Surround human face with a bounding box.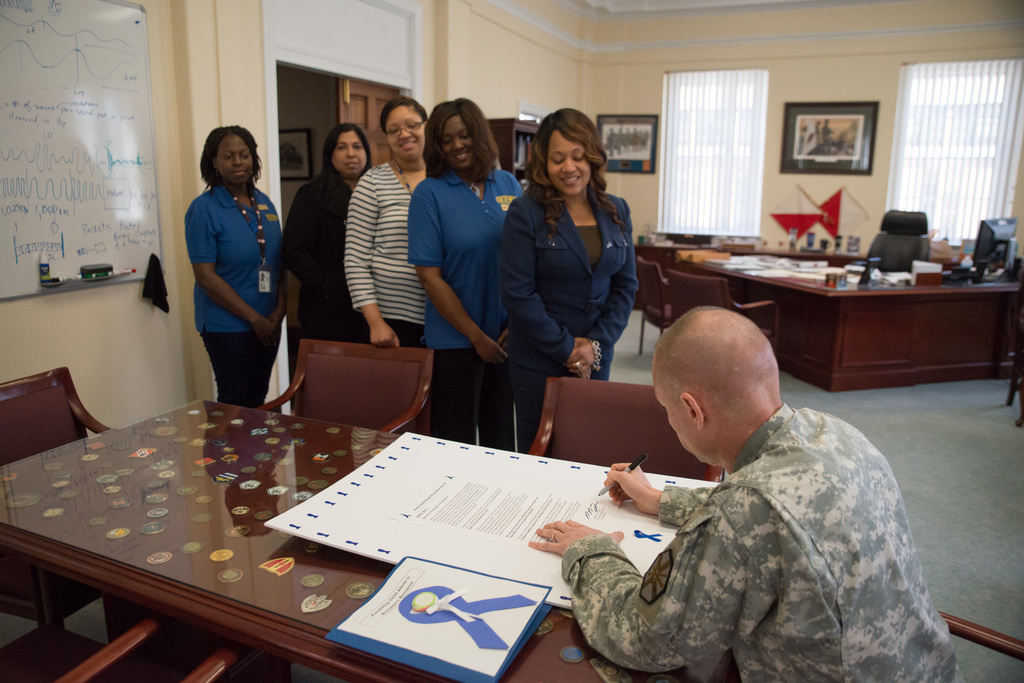
x1=547, y1=130, x2=591, y2=195.
